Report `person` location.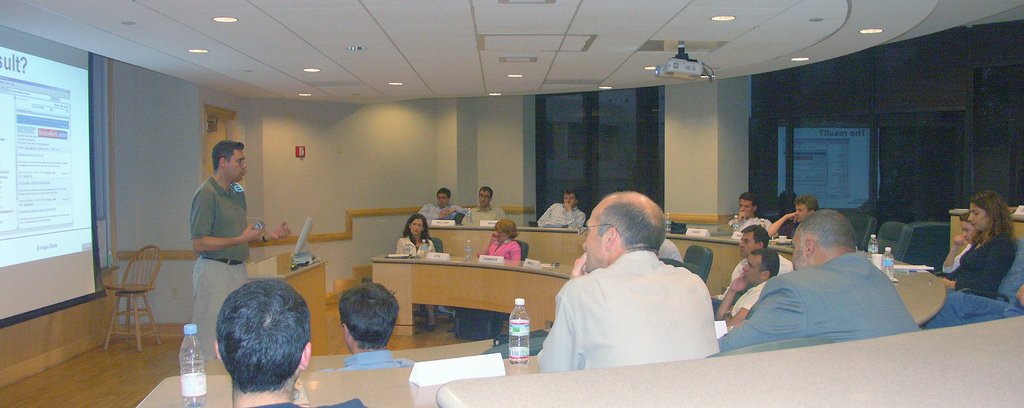
Report: x1=719, y1=247, x2=780, y2=327.
